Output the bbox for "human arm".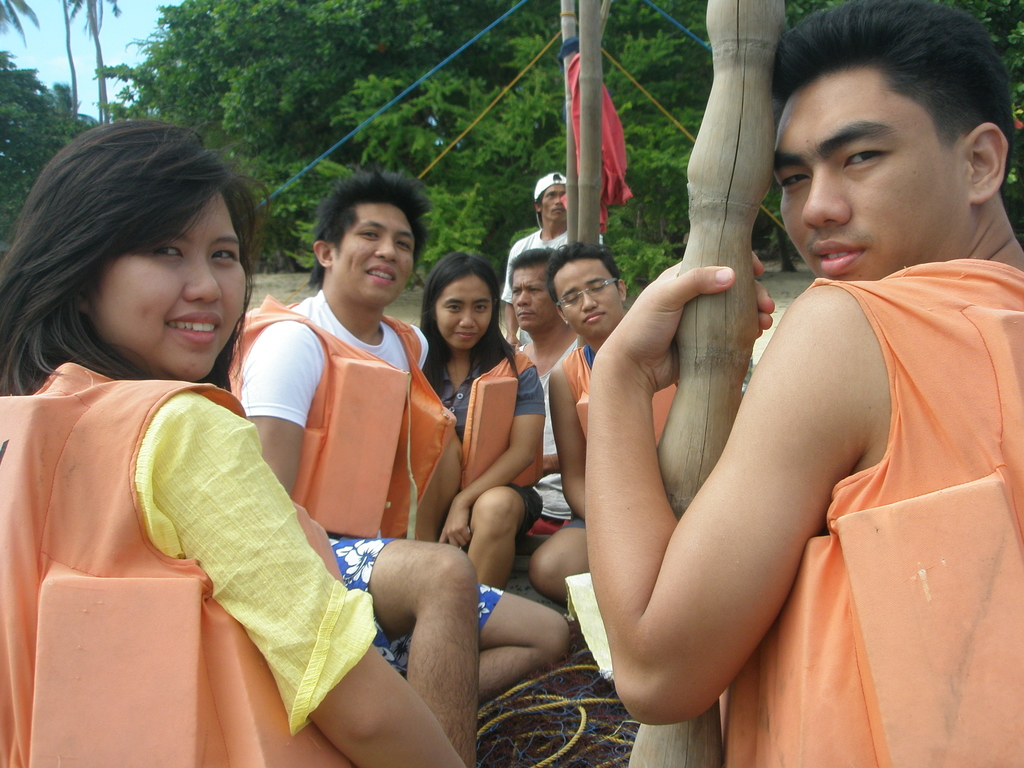
box(562, 218, 917, 721).
